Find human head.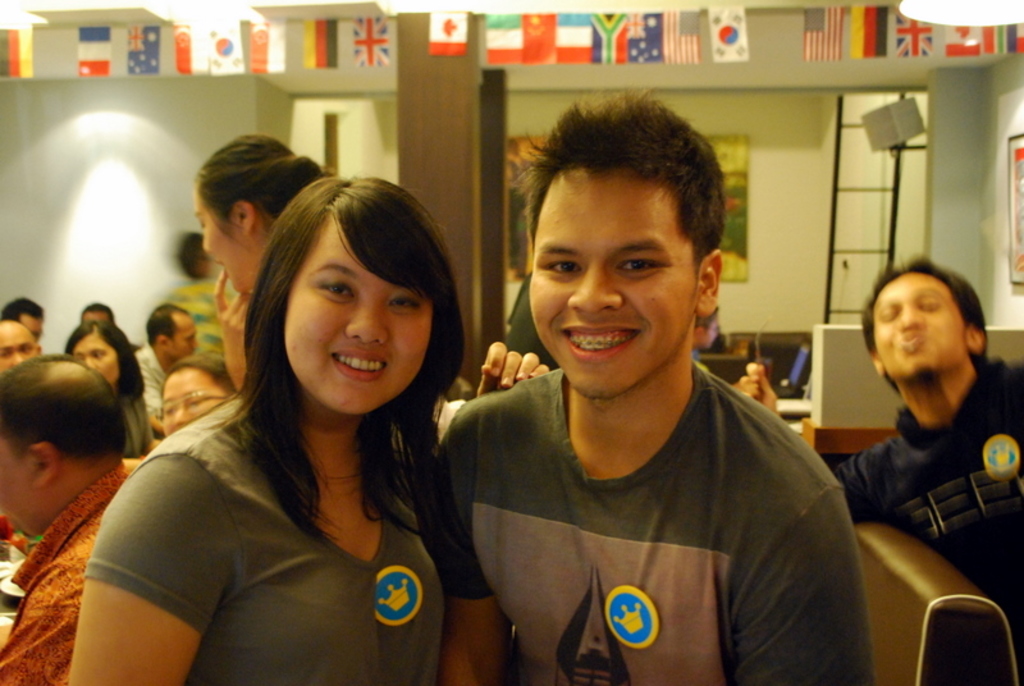
189/131/317/302.
